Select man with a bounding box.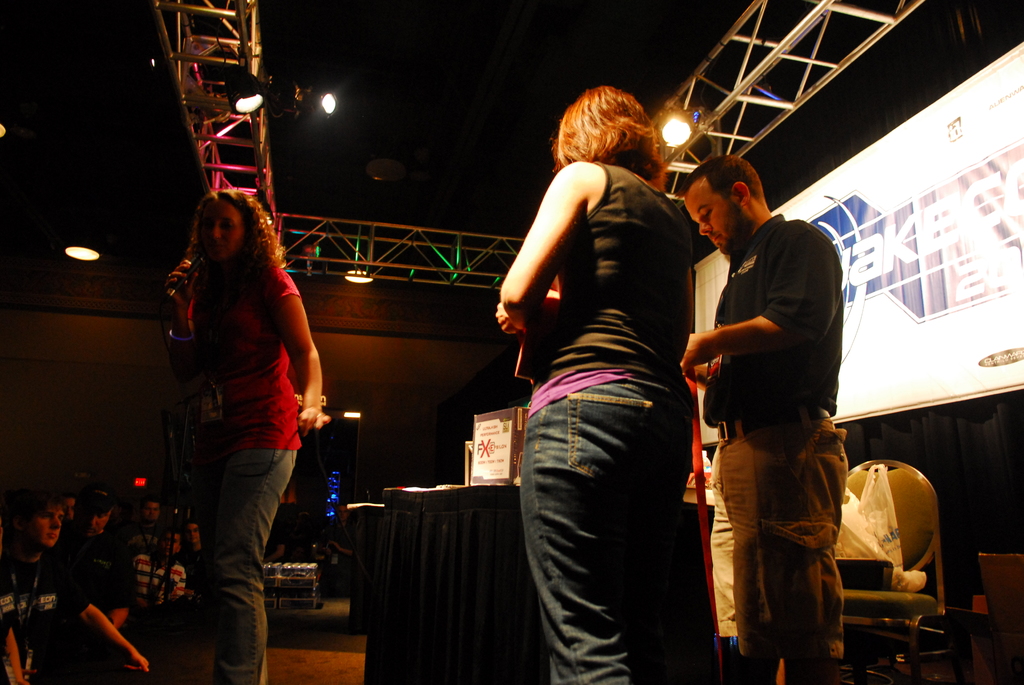
x1=0 y1=480 x2=150 y2=684.
